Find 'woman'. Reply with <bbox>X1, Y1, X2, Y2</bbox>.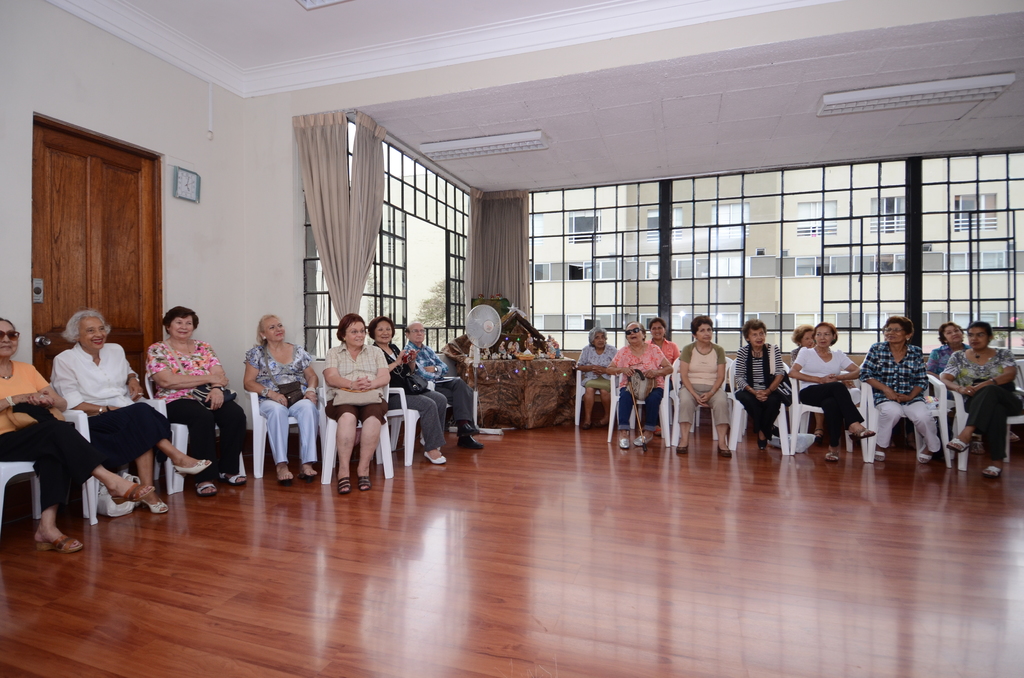
<bbox>304, 309, 387, 486</bbox>.
